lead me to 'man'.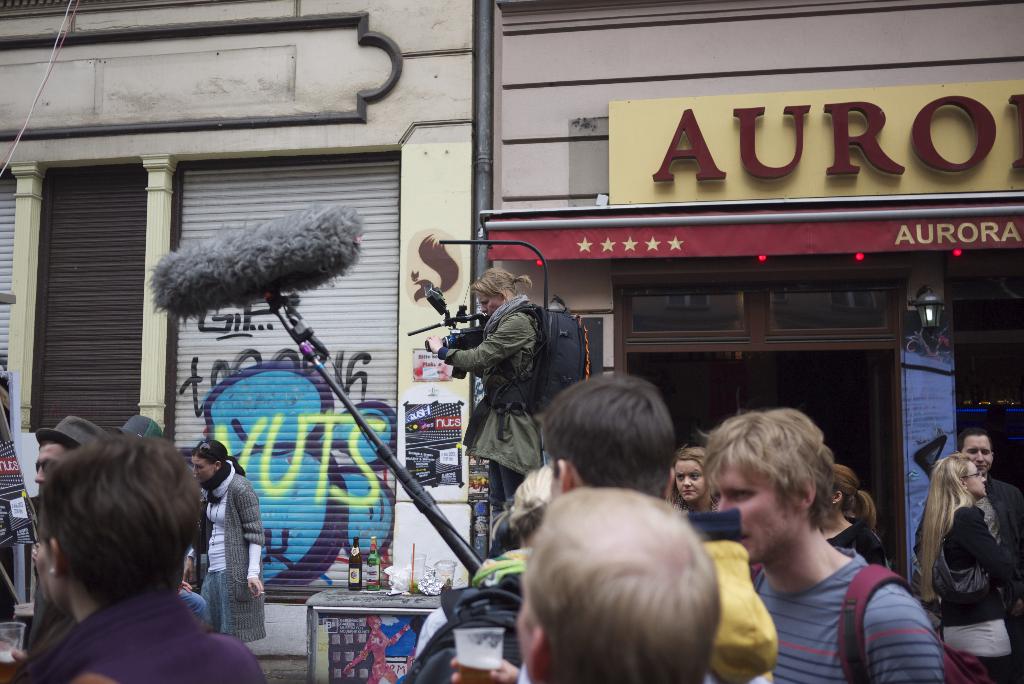
Lead to <bbox>22, 413, 109, 660</bbox>.
